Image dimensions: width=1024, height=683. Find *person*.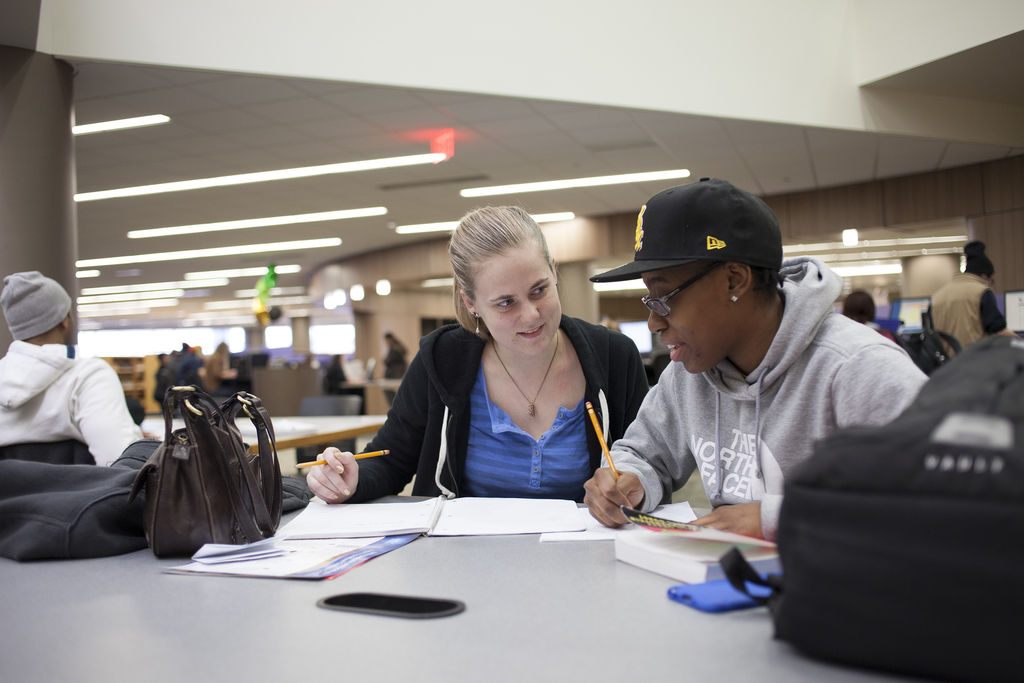
301/211/654/507.
